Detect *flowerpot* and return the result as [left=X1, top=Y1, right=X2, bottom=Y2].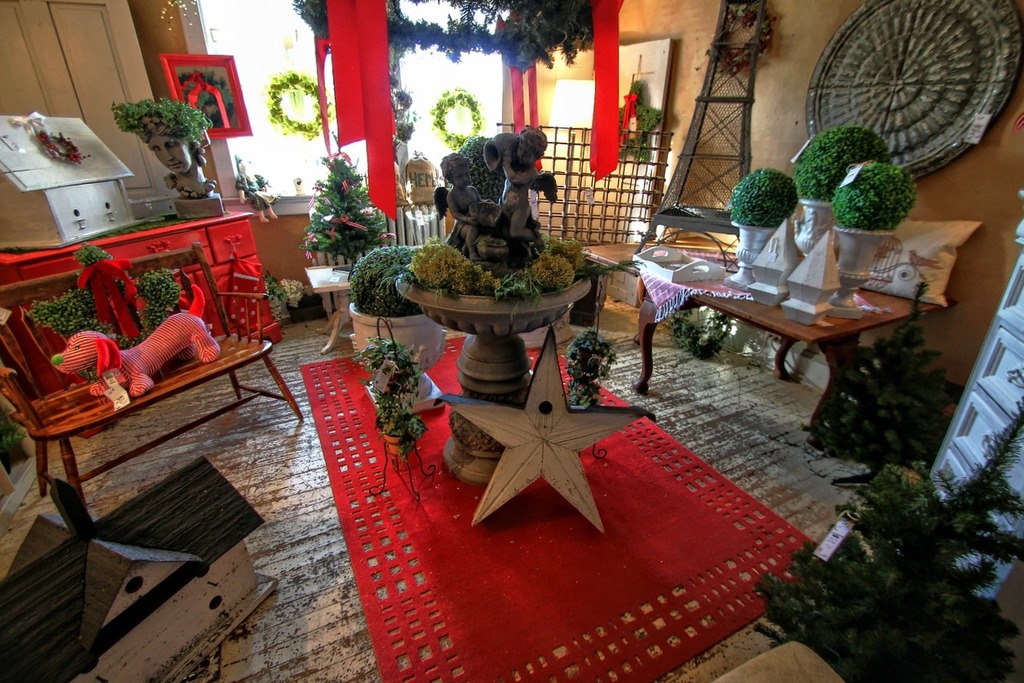
[left=144, top=140, right=221, bottom=204].
